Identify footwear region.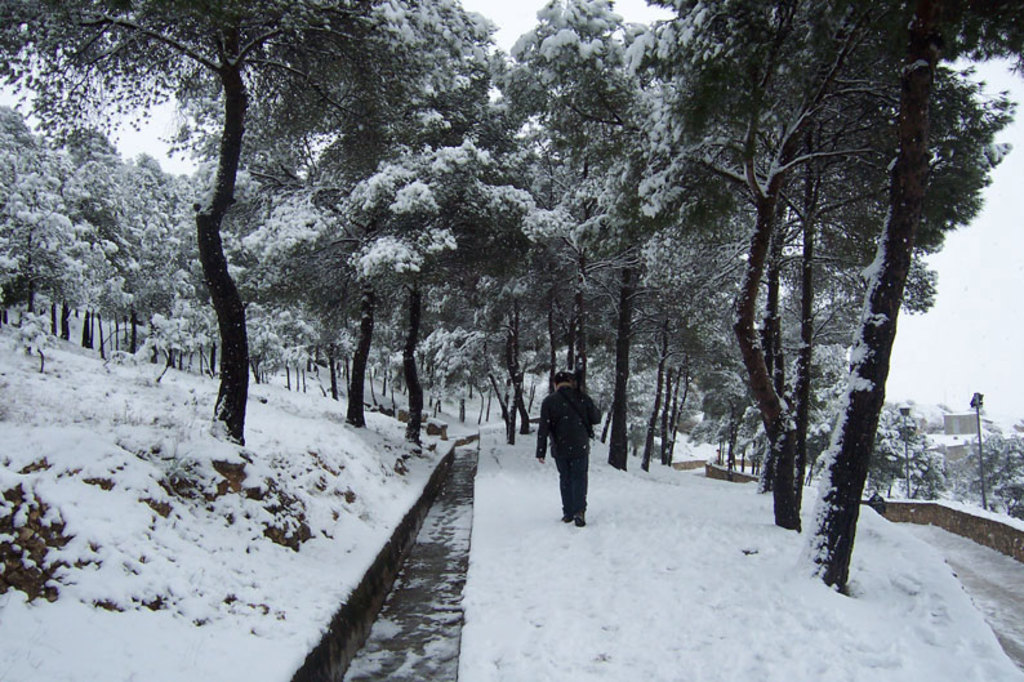
Region: {"left": 558, "top": 514, "right": 574, "bottom": 523}.
